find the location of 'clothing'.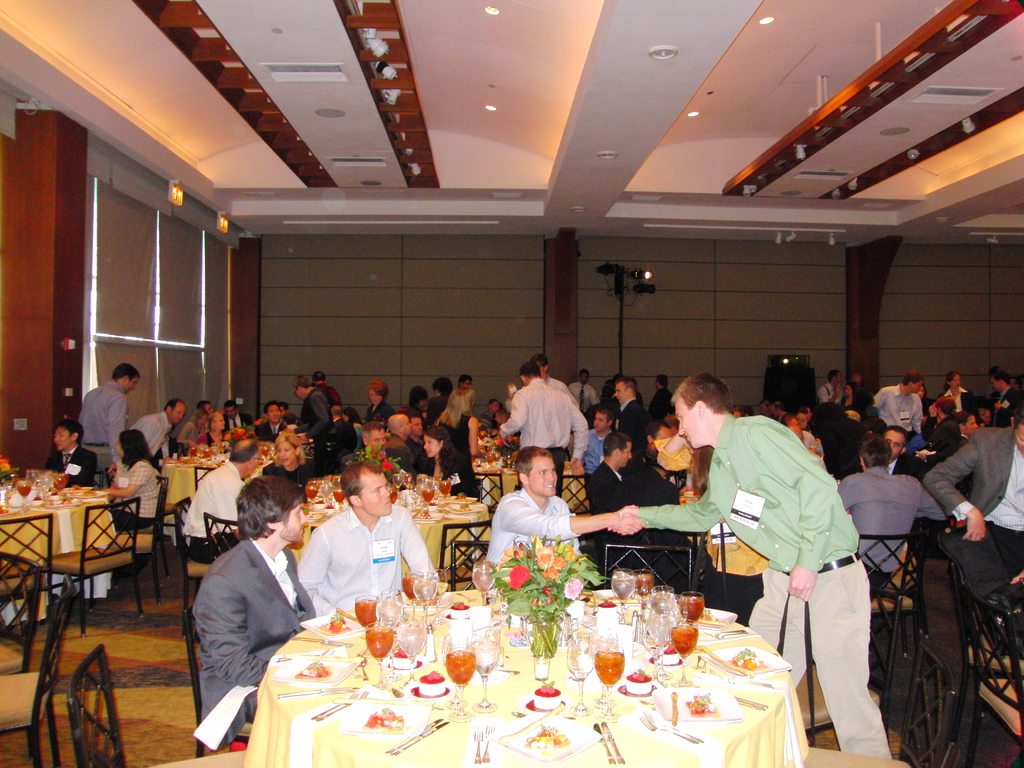
Location: <region>186, 537, 321, 734</region>.
